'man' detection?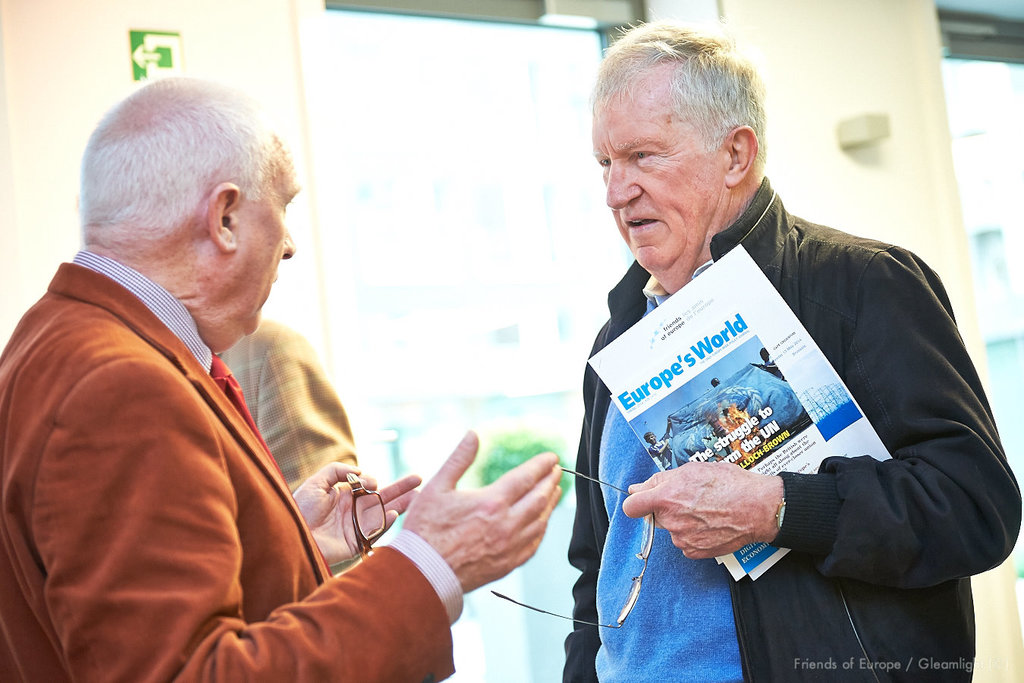
box=[15, 76, 485, 682]
